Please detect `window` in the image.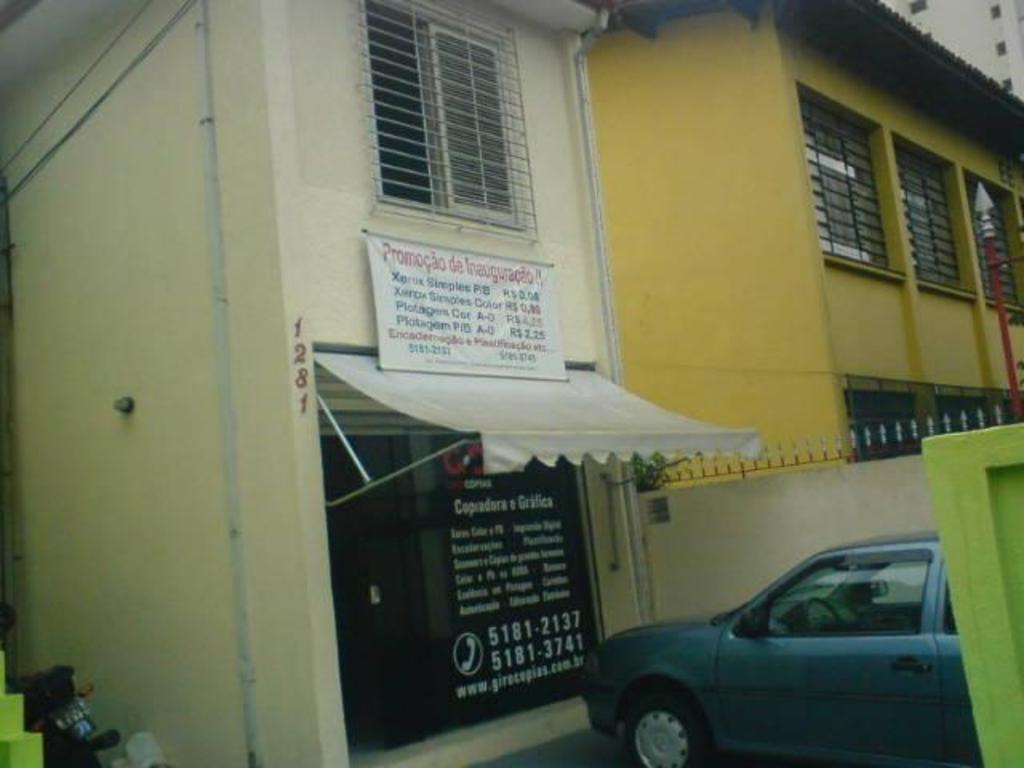
(x1=896, y1=134, x2=974, y2=291).
